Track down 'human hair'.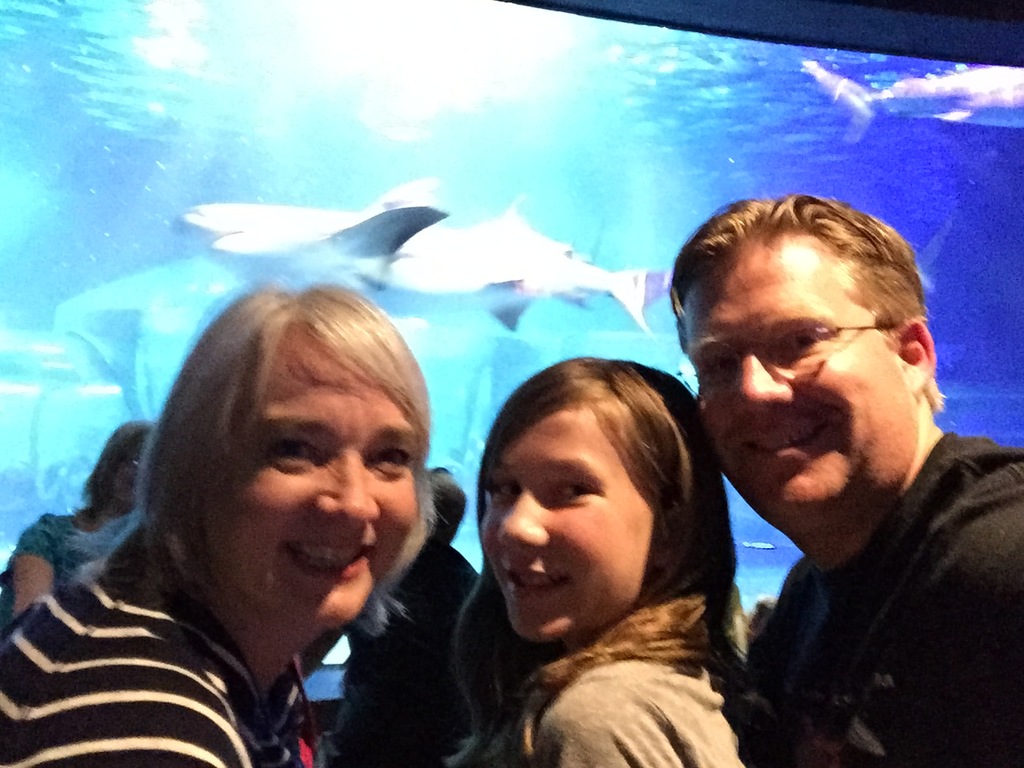
Tracked to l=664, t=194, r=946, b=414.
